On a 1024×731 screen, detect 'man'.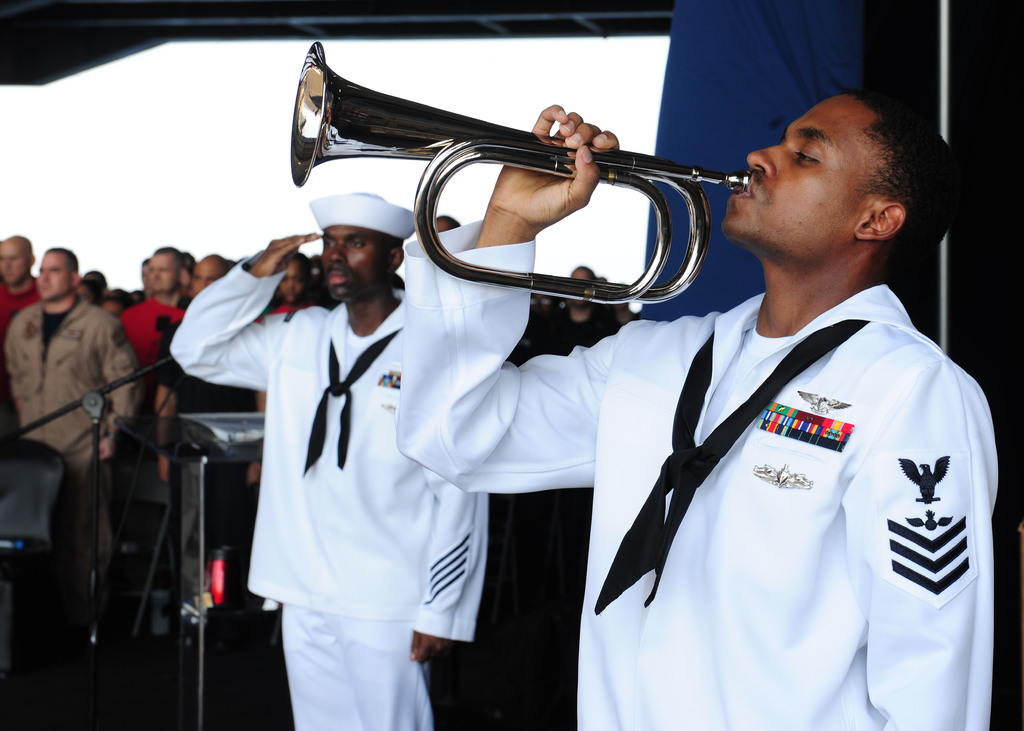
box=[535, 265, 609, 357].
